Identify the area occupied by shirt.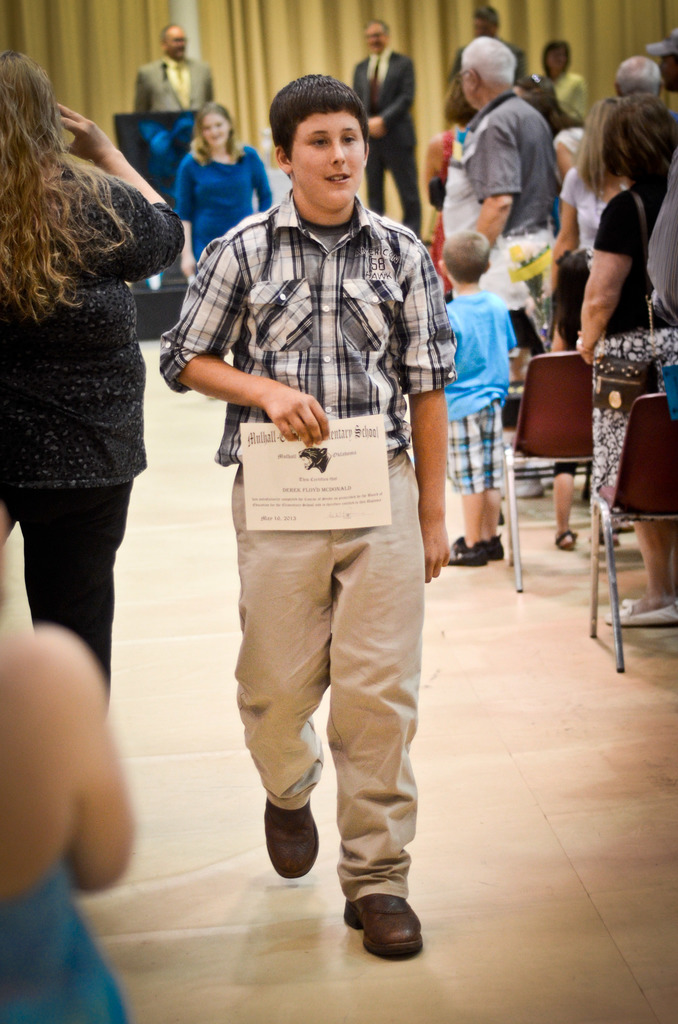
Area: box(364, 48, 392, 95).
